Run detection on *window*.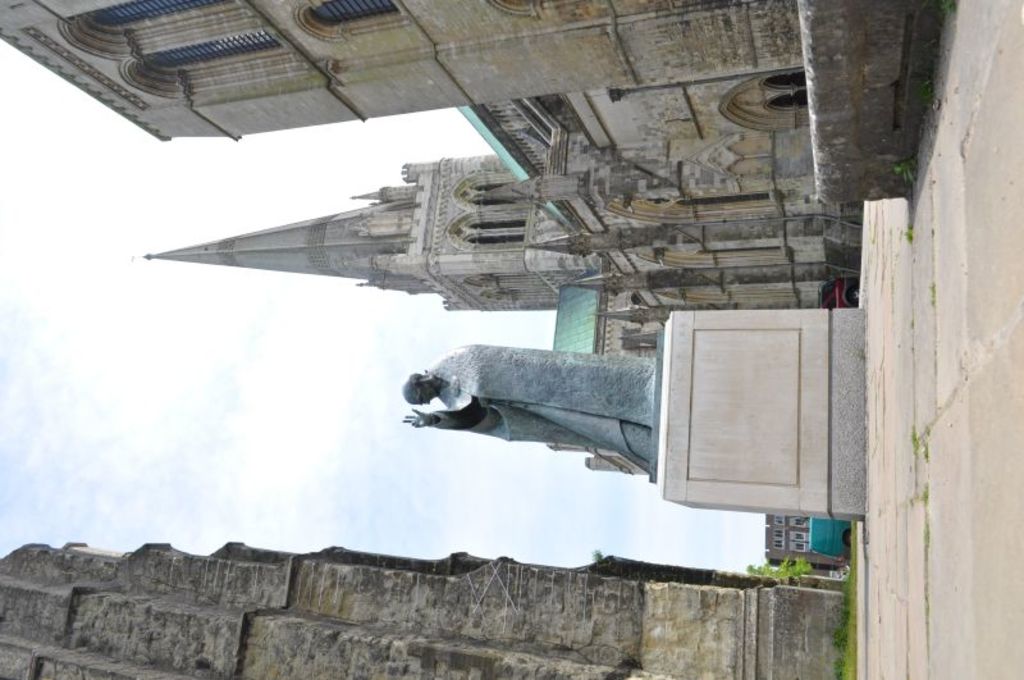
Result: 125,22,301,97.
